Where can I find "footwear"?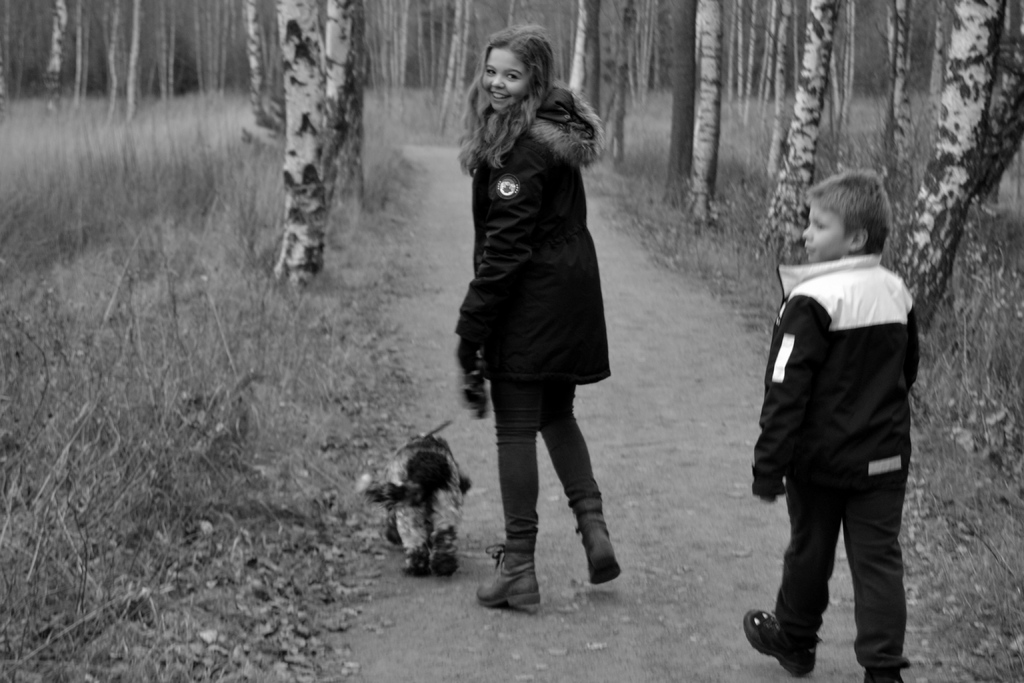
You can find it at <bbox>863, 672, 902, 682</bbox>.
